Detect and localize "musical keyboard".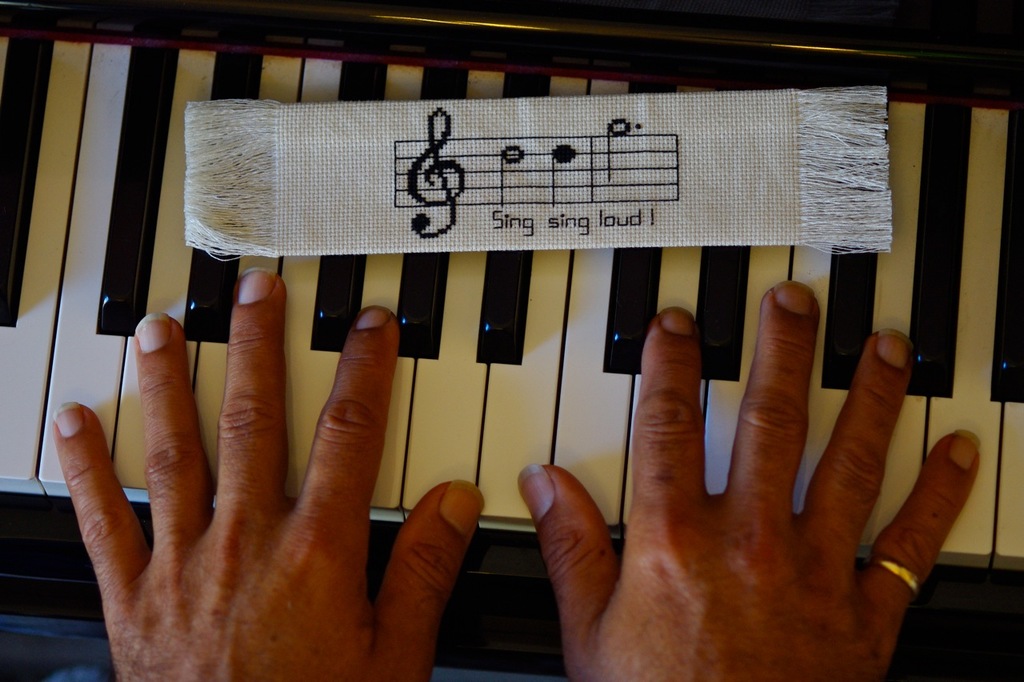
Localized at detection(0, 0, 1023, 628).
